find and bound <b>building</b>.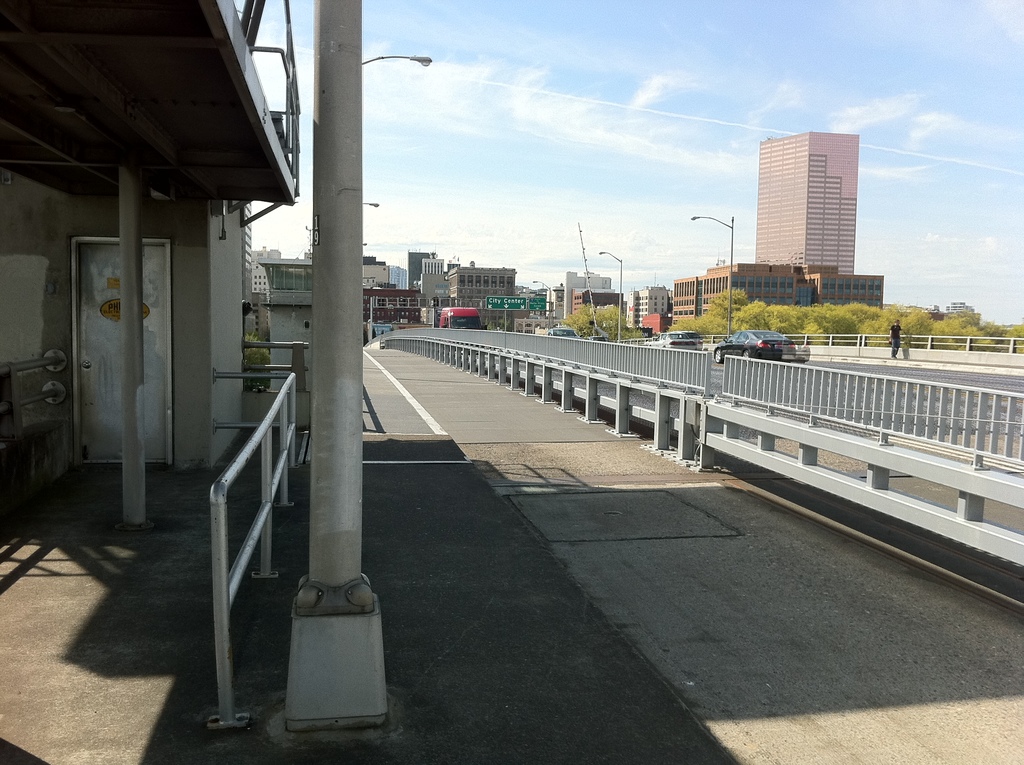
Bound: pyautogui.locateOnScreen(757, 136, 864, 272).
